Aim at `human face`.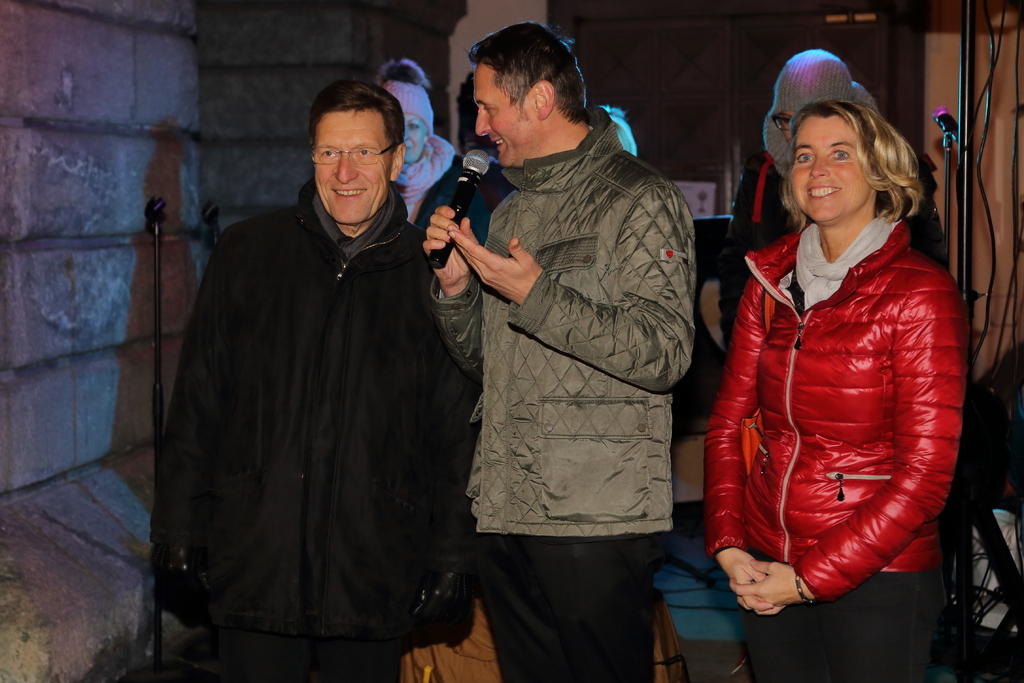
Aimed at BBox(406, 117, 428, 161).
